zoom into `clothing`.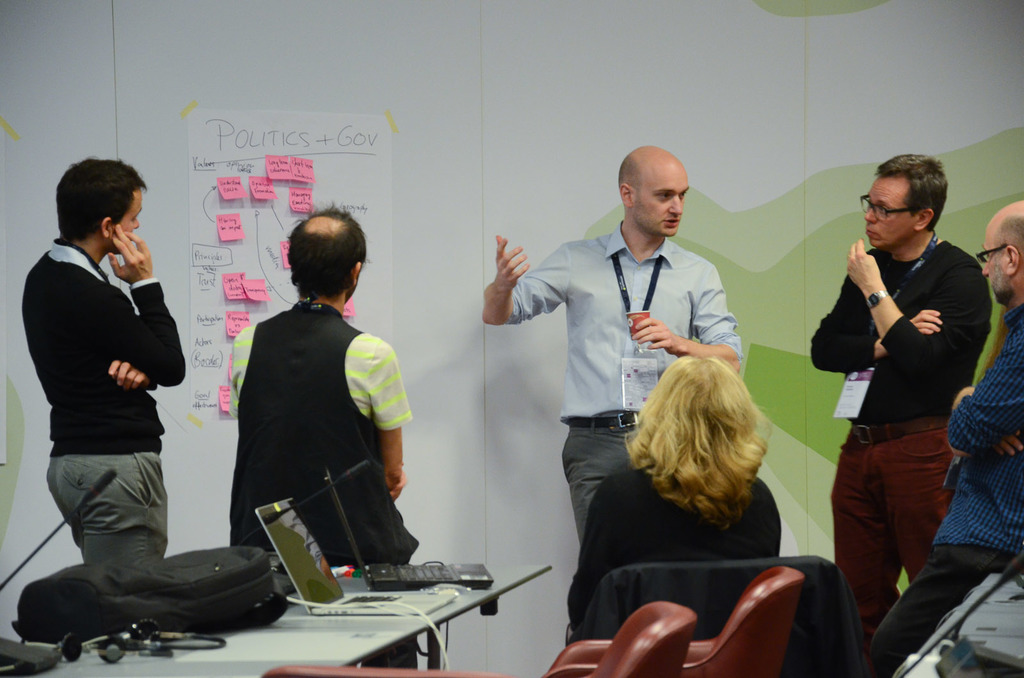
Zoom target: {"left": 234, "top": 301, "right": 421, "bottom": 668}.
